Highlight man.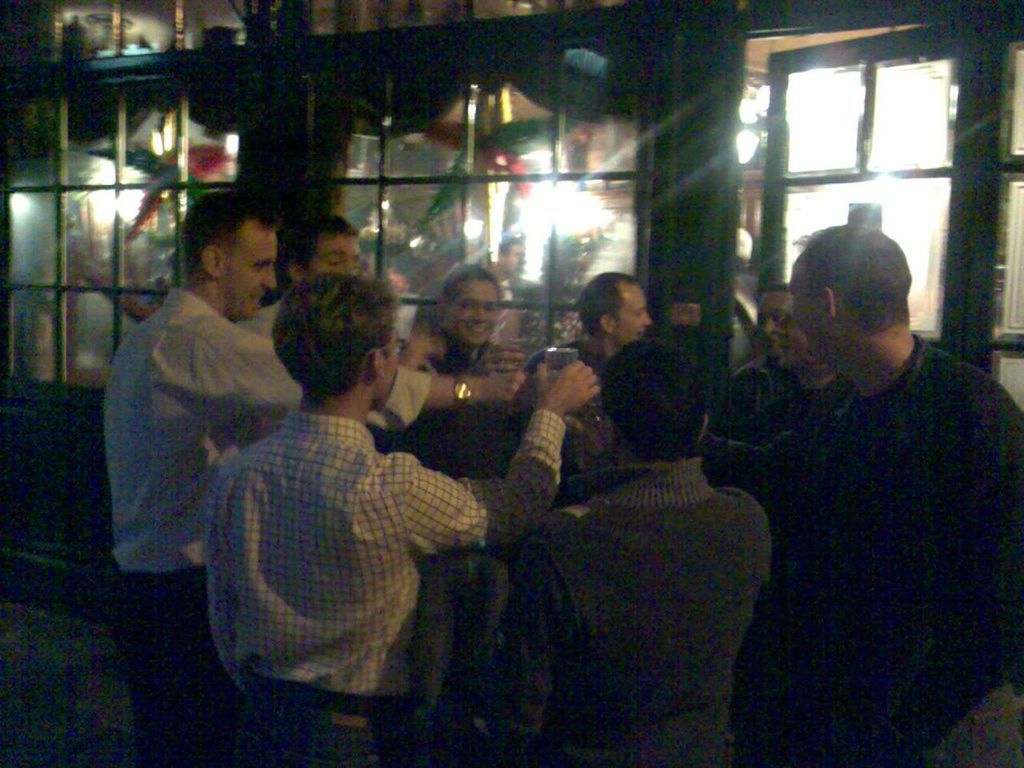
Highlighted region: {"x1": 693, "y1": 282, "x2": 831, "y2": 505}.
